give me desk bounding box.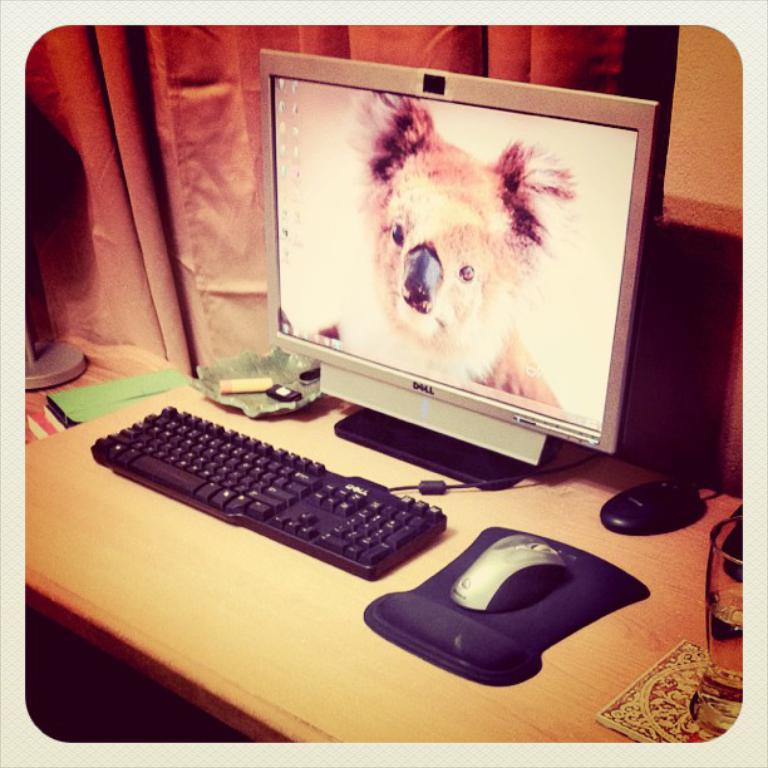
Rect(0, 419, 744, 747).
